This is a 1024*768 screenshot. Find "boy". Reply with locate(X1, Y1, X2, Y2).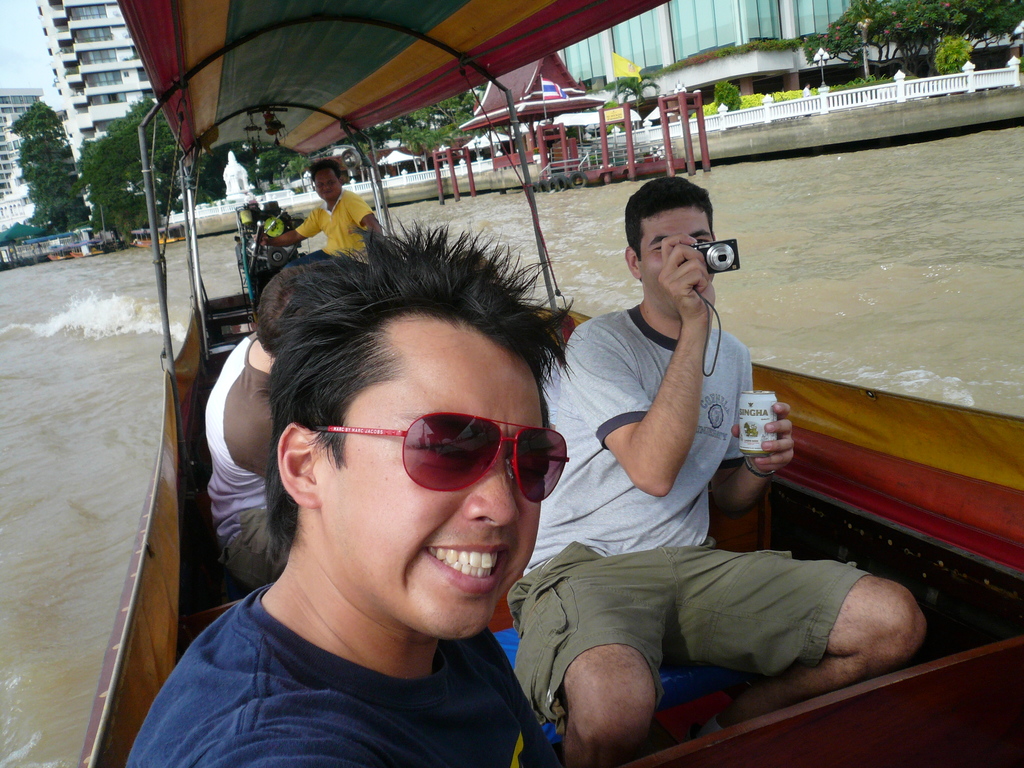
locate(110, 211, 572, 767).
